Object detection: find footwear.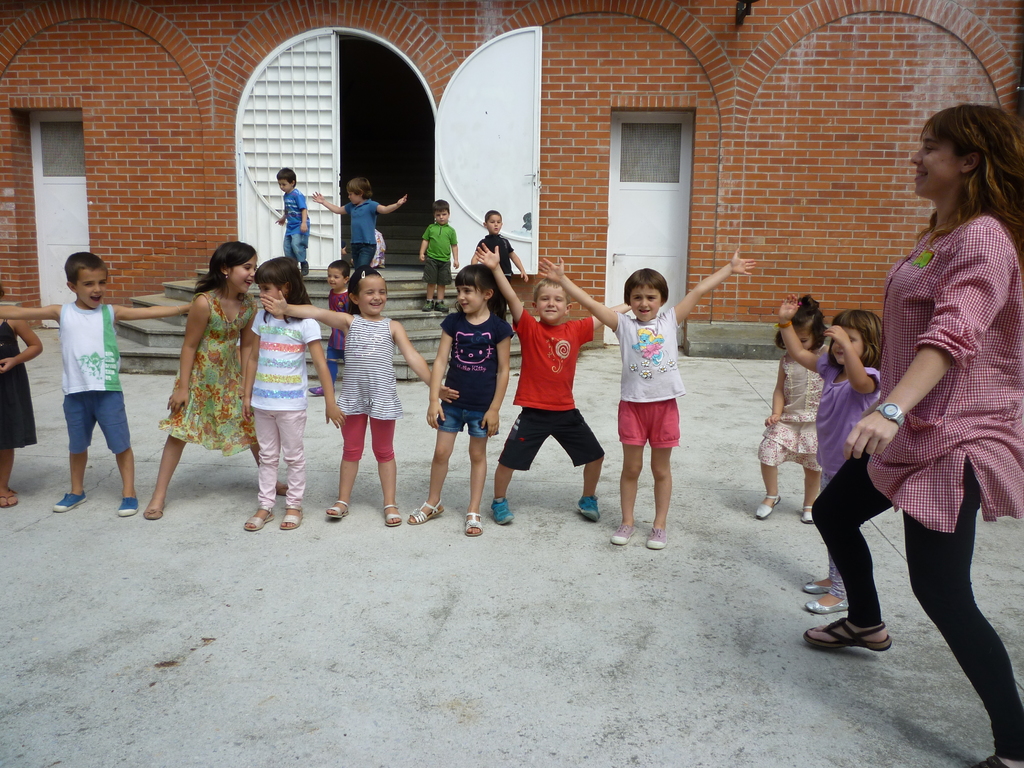
<region>378, 506, 402, 524</region>.
